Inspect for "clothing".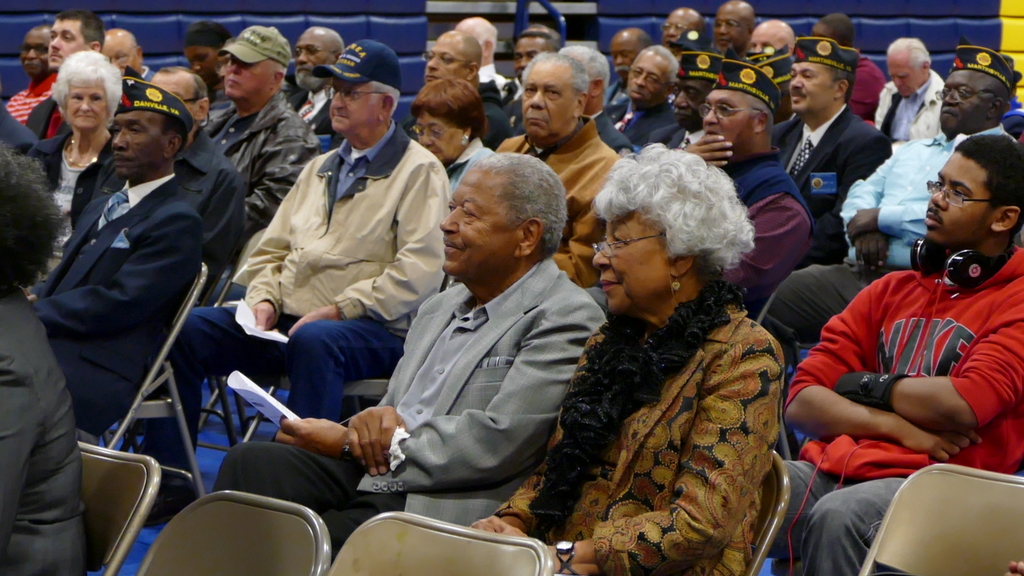
Inspection: crop(0, 280, 87, 575).
